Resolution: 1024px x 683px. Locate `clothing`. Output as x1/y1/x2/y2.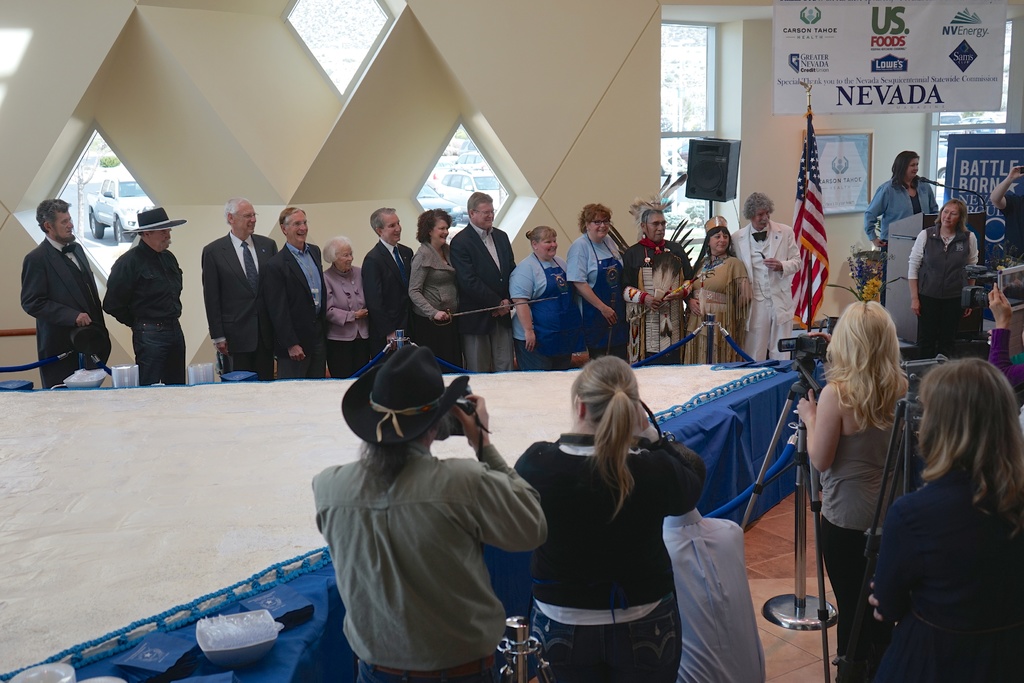
860/171/936/302.
